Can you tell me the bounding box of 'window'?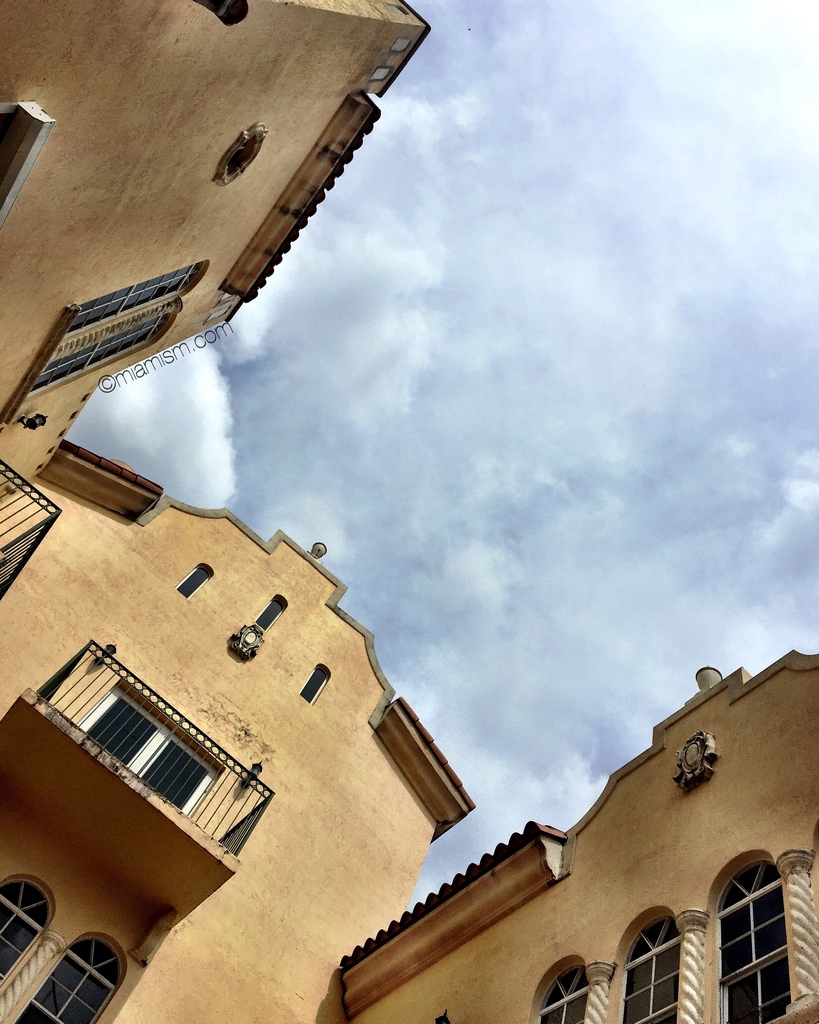
{"left": 0, "top": 879, "right": 56, "bottom": 984}.
